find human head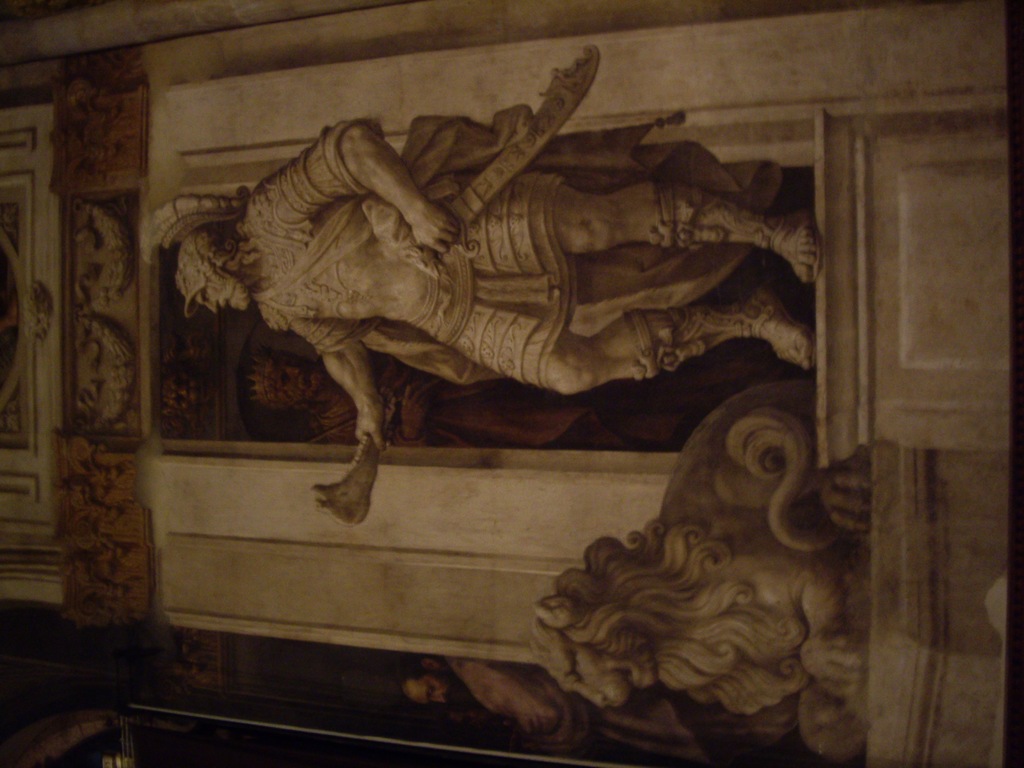
box=[397, 665, 468, 710]
